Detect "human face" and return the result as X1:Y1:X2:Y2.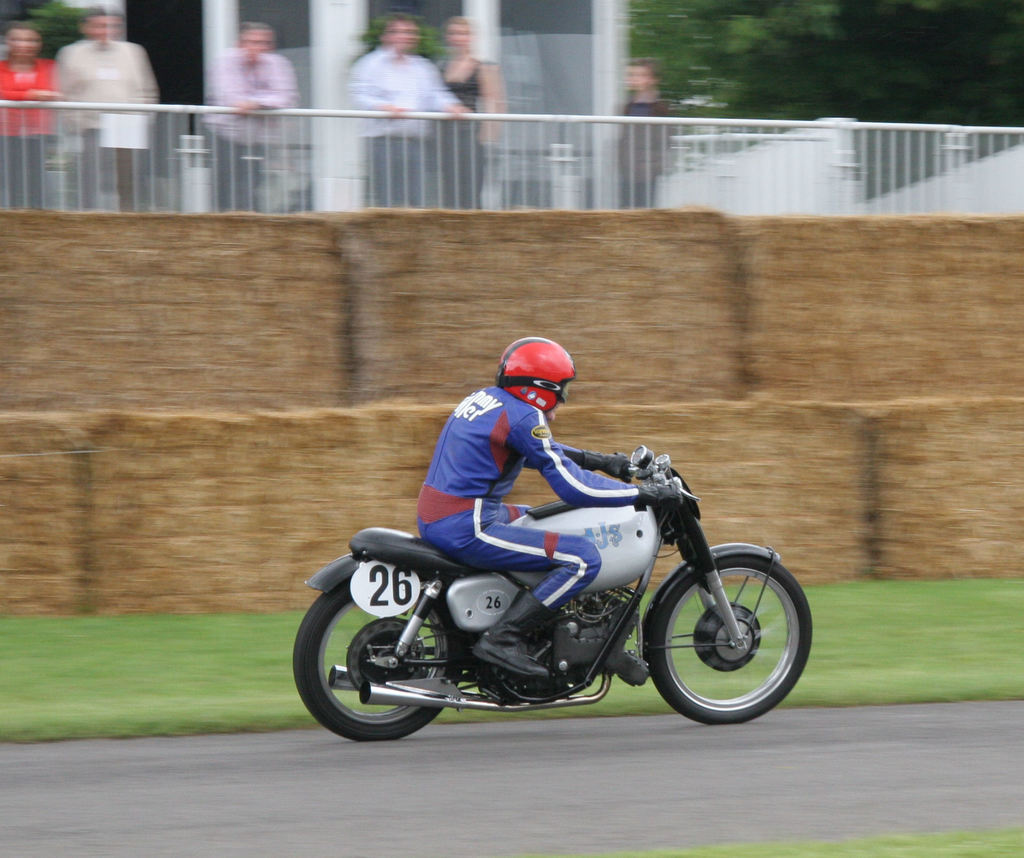
385:24:419:51.
